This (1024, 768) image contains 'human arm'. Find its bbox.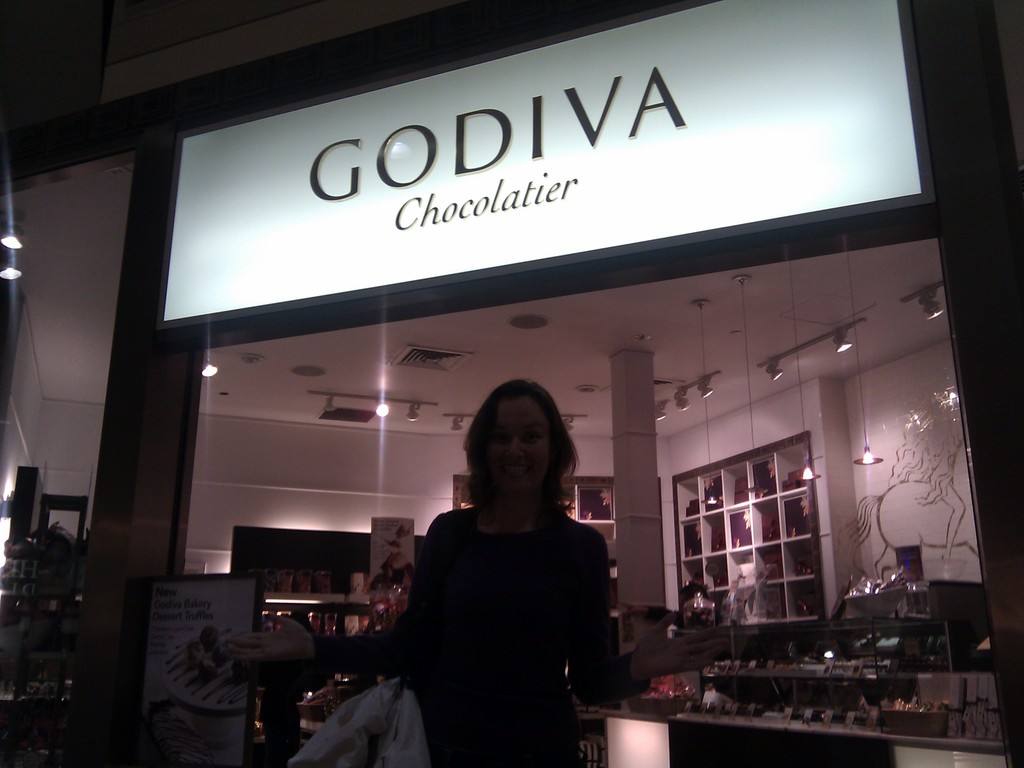
<box>566,523,724,699</box>.
